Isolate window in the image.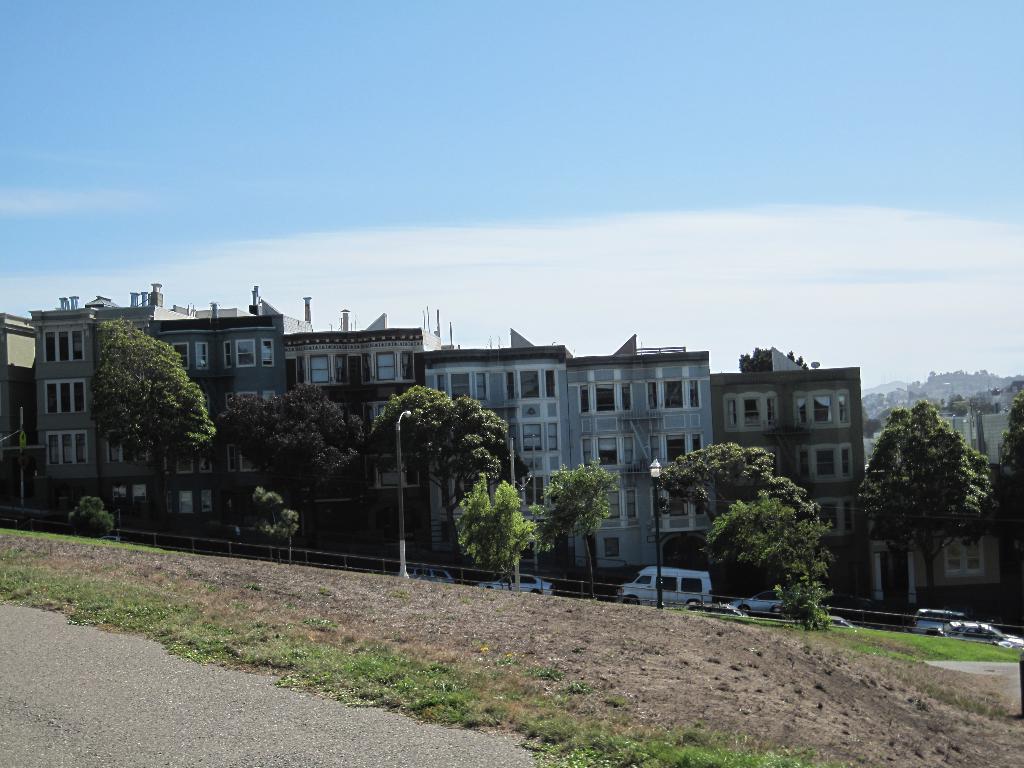
Isolated region: select_region(226, 340, 275, 369).
